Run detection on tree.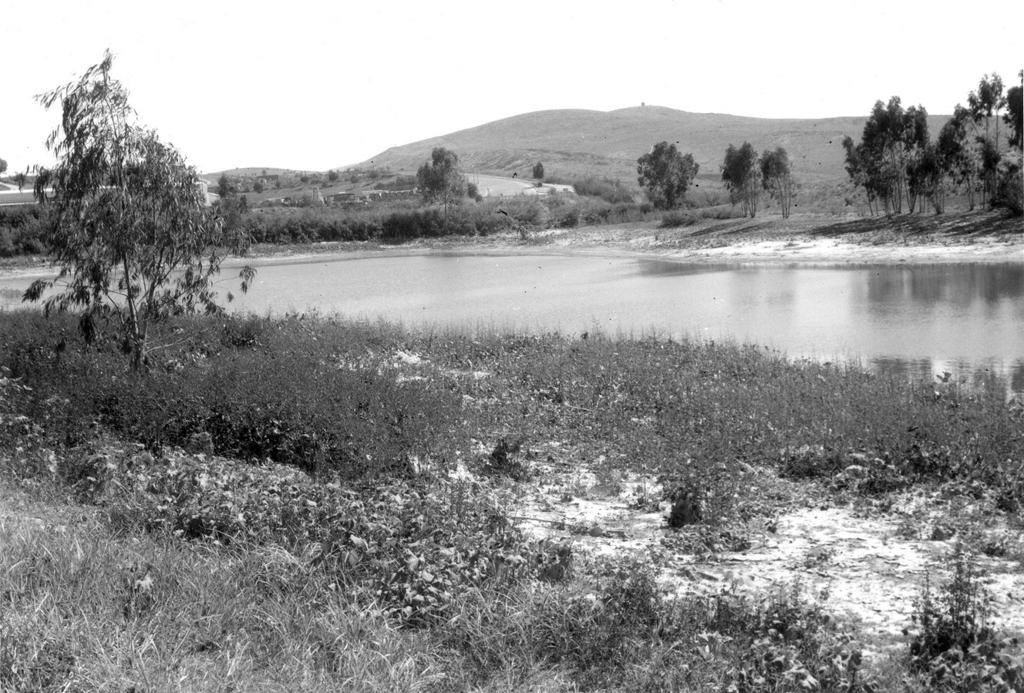
Result: select_region(7, 47, 229, 413).
